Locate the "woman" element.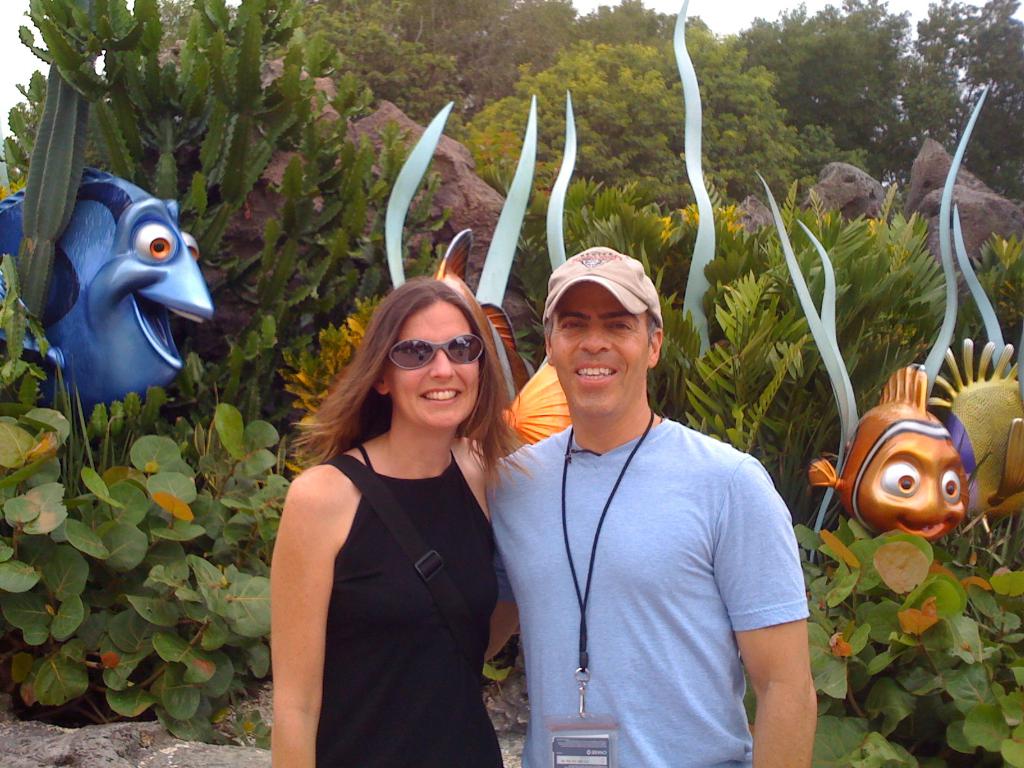
Element bbox: left=257, top=260, right=536, bottom=767.
